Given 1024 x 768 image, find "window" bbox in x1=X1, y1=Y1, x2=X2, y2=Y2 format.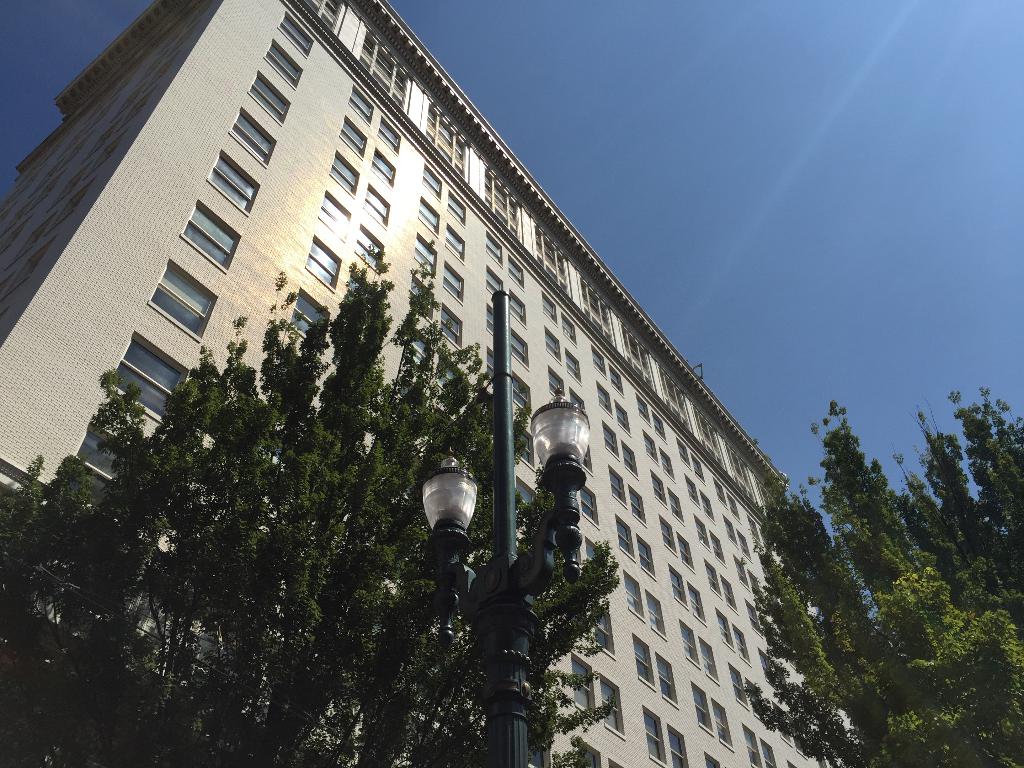
x1=660, y1=445, x2=678, y2=483.
